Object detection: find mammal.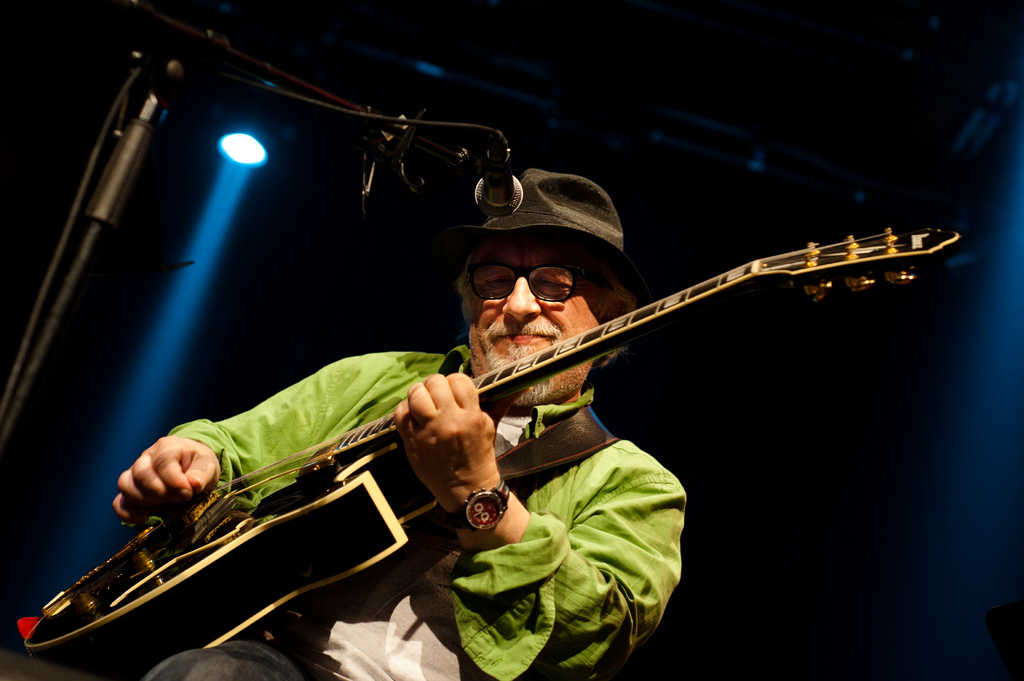
[108, 161, 685, 680].
